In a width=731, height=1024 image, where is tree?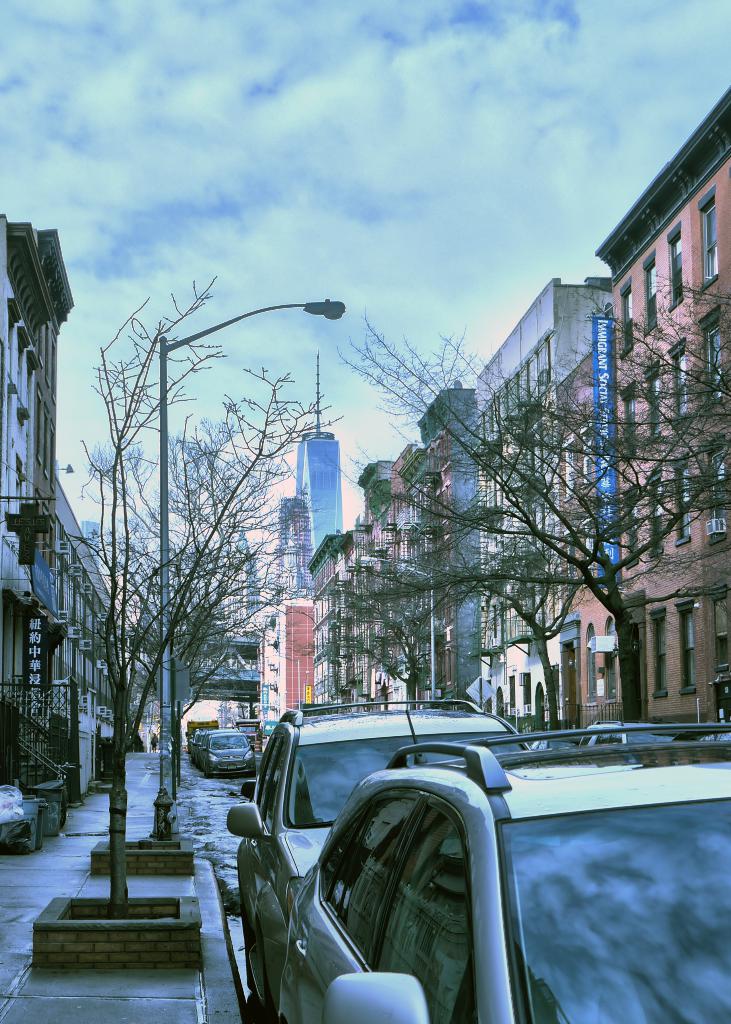
left=97, top=413, right=258, bottom=791.
